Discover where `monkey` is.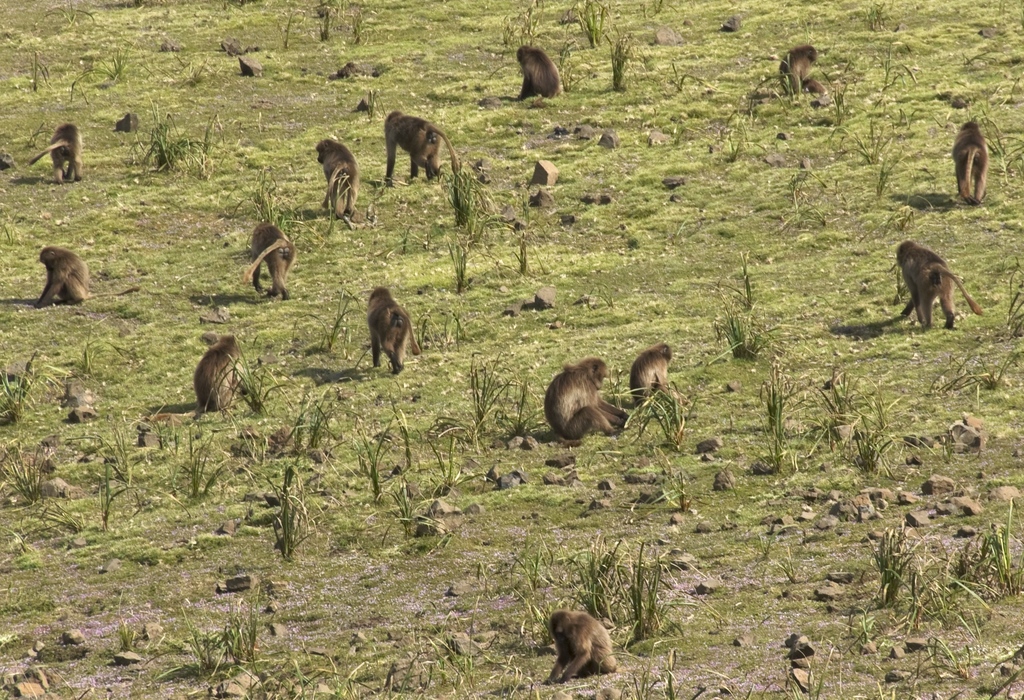
Discovered at (545,609,622,683).
